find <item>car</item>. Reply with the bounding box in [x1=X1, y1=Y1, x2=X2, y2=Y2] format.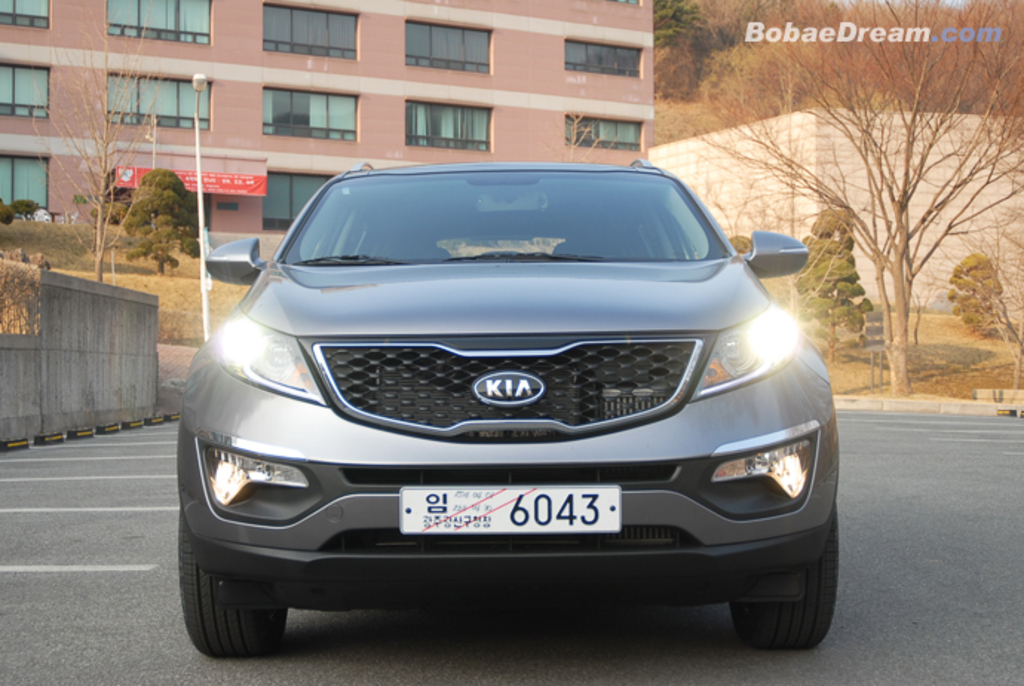
[x1=162, y1=150, x2=844, y2=643].
